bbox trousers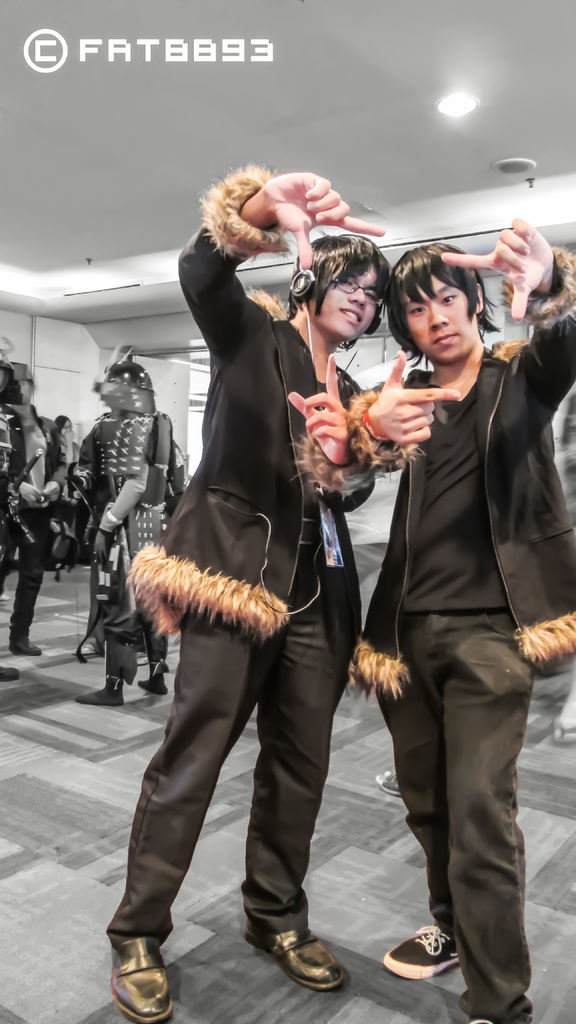
{"left": 375, "top": 611, "right": 543, "bottom": 1023}
